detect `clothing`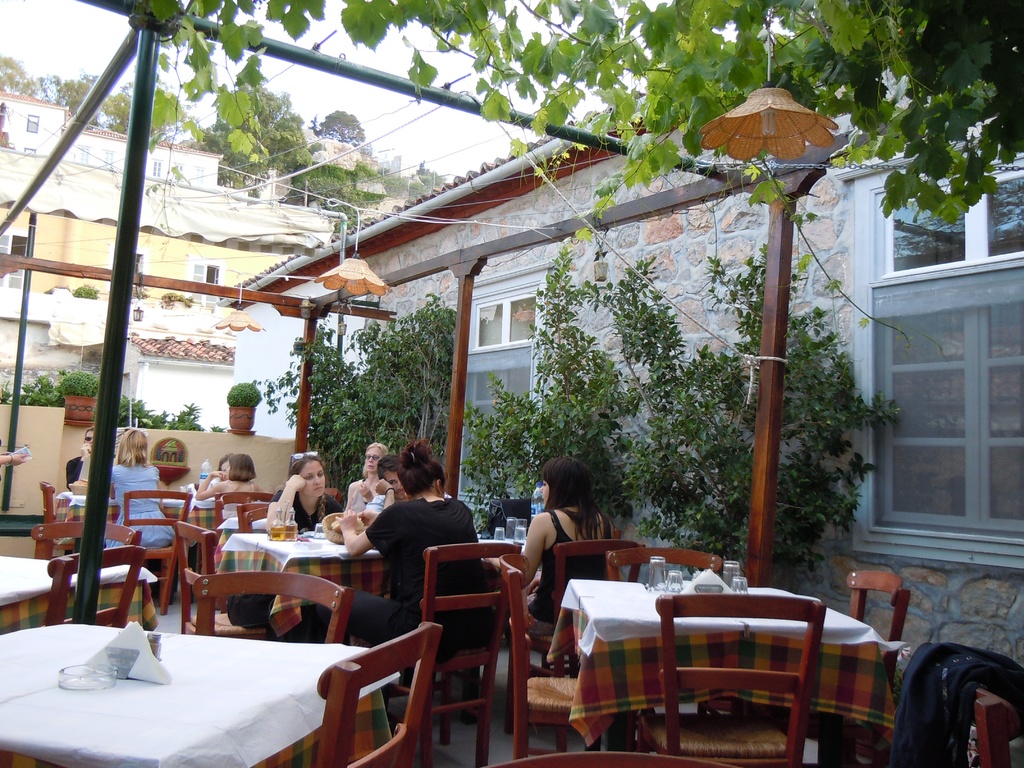
(x1=116, y1=463, x2=168, y2=554)
